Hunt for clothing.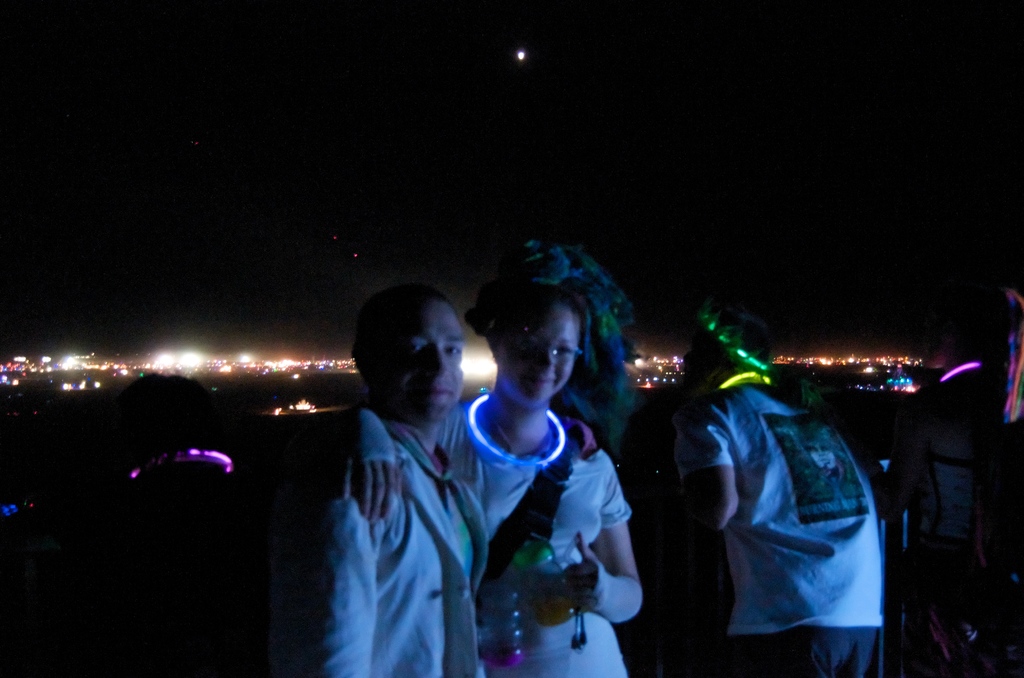
Hunted down at 426:385:631:677.
